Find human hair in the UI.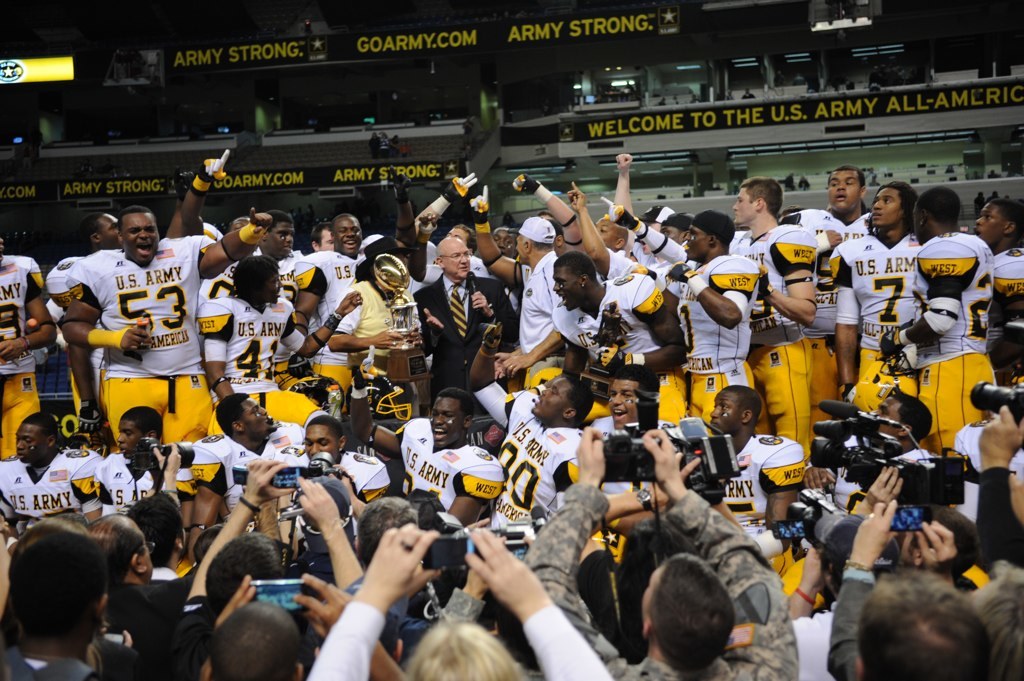
UI element at <region>307, 415, 346, 440</region>.
